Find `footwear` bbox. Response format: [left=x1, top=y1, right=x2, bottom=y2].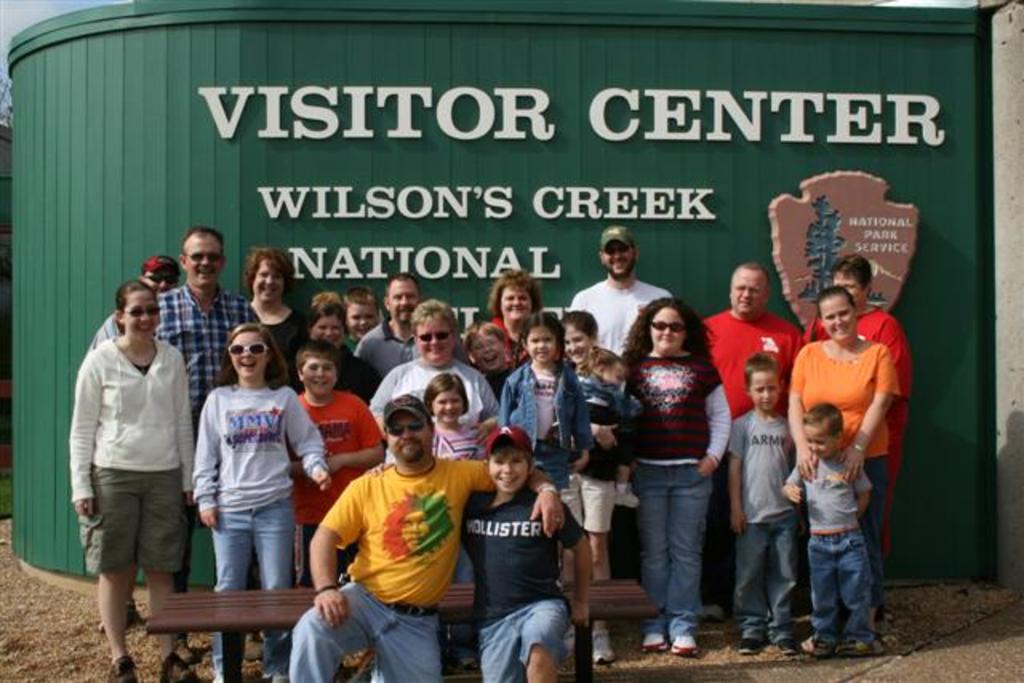
[left=742, top=635, right=760, bottom=657].
